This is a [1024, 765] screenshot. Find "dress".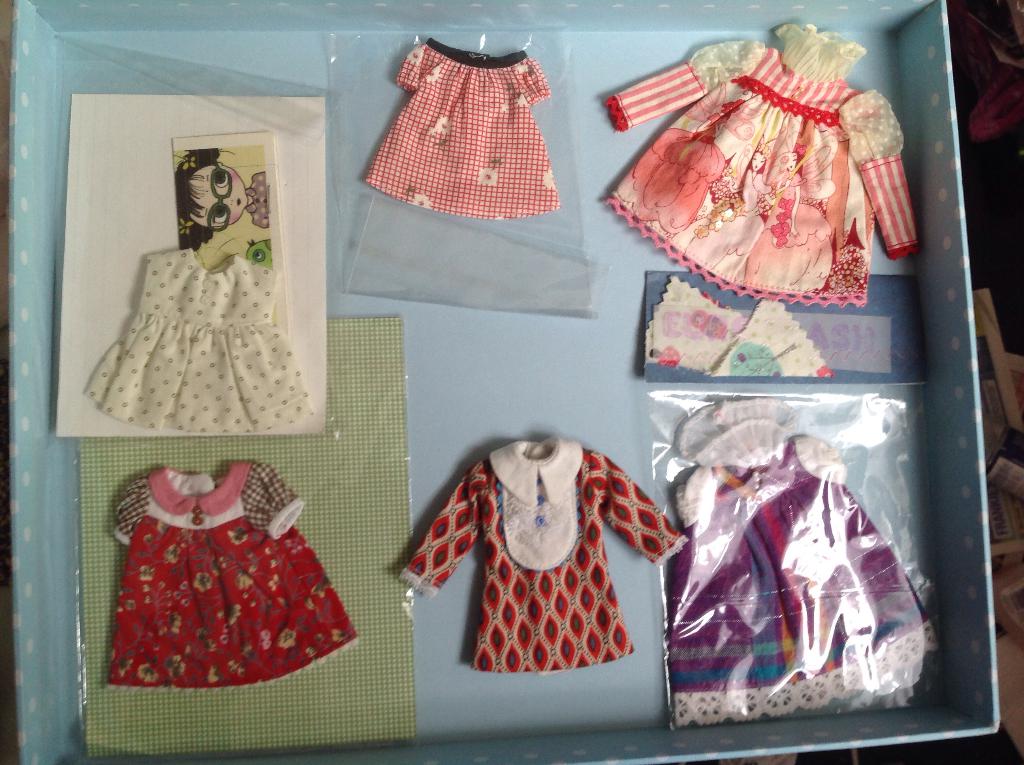
Bounding box: 600/21/916/309.
